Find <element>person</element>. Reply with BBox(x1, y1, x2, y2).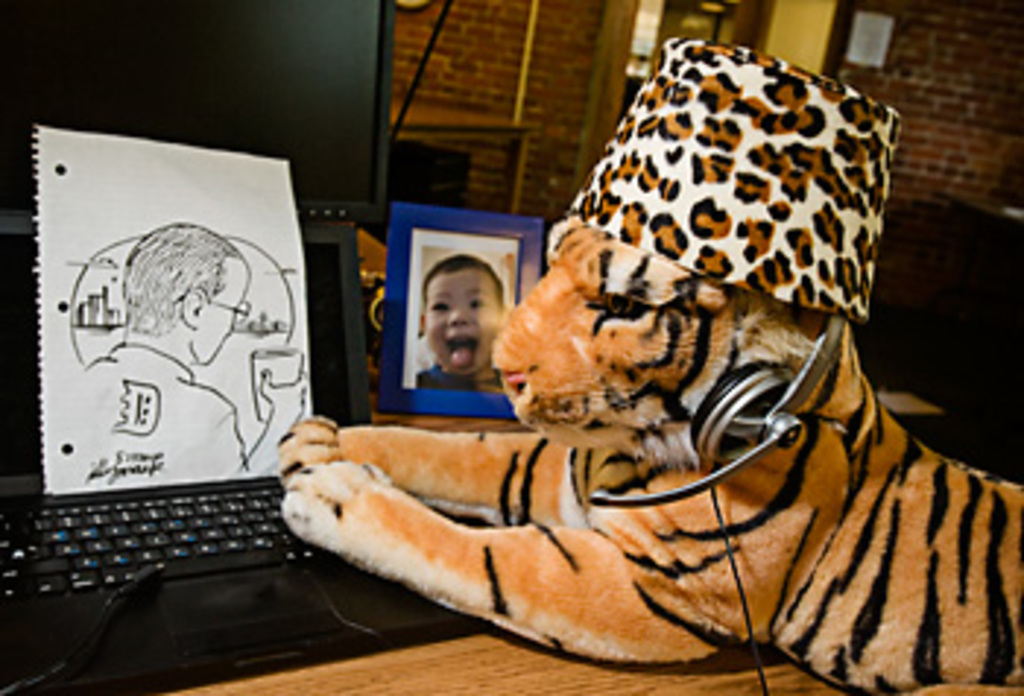
BBox(82, 219, 304, 480).
